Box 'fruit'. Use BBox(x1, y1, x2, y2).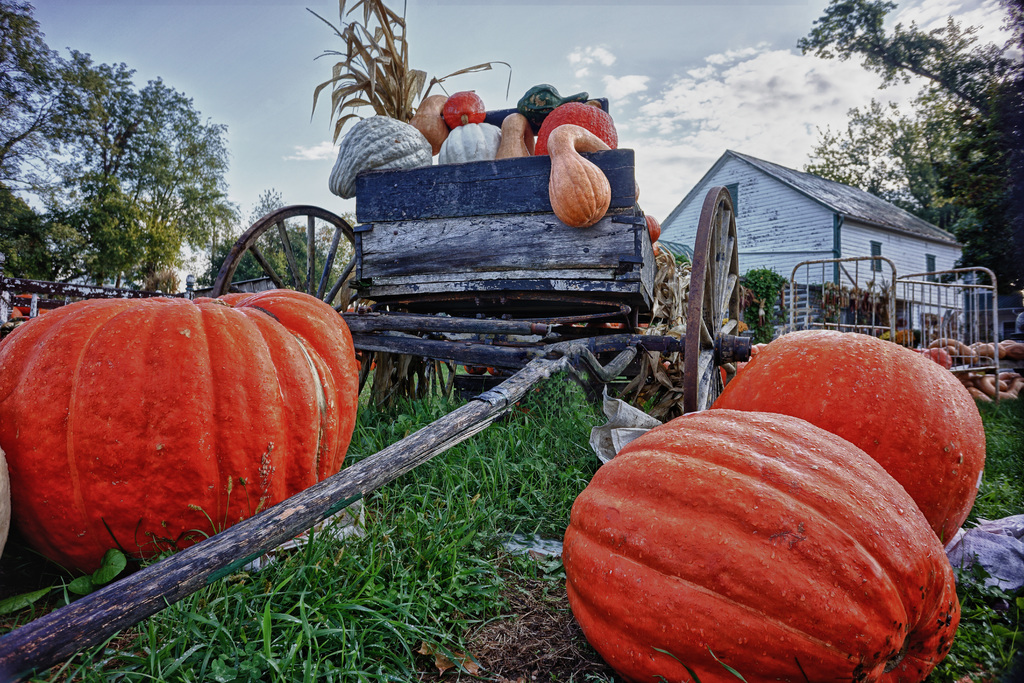
BBox(532, 100, 622, 156).
